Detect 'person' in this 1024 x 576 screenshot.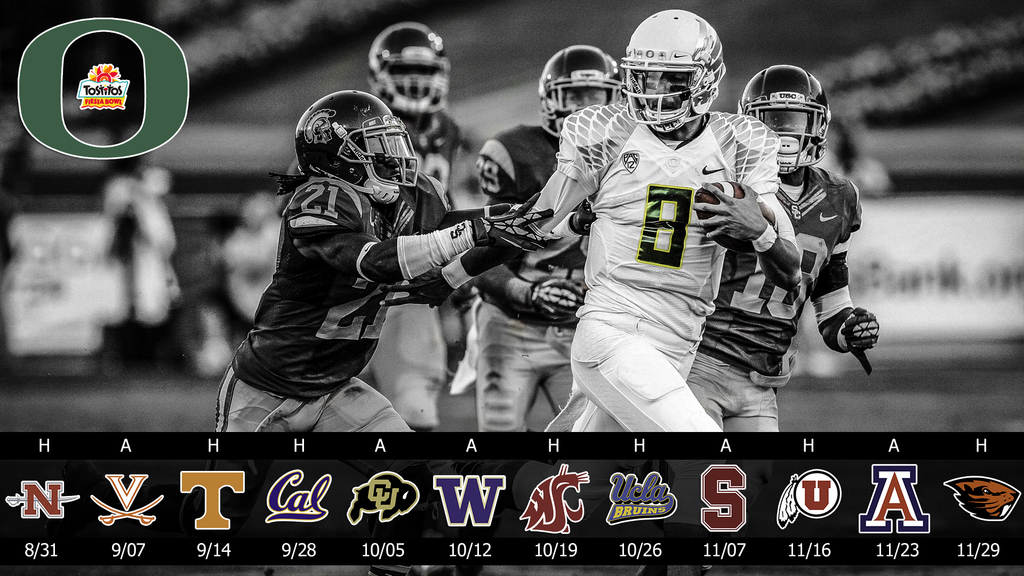
Detection: box=[527, 9, 803, 429].
